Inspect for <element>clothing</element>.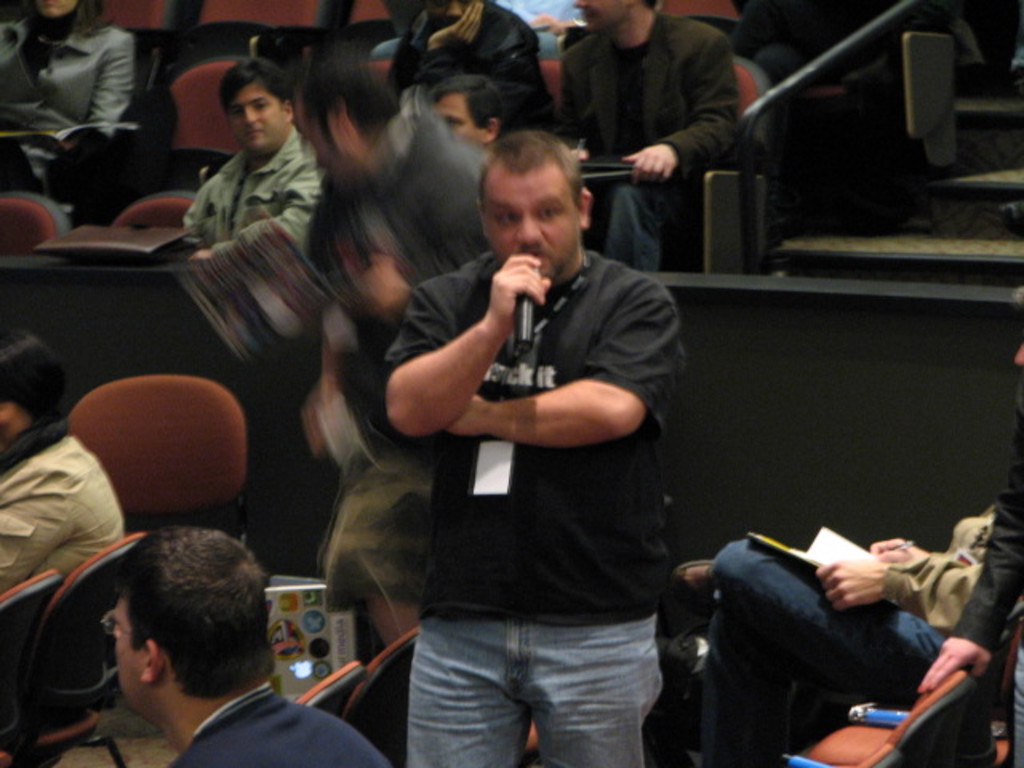
Inspection: [0, 422, 126, 587].
